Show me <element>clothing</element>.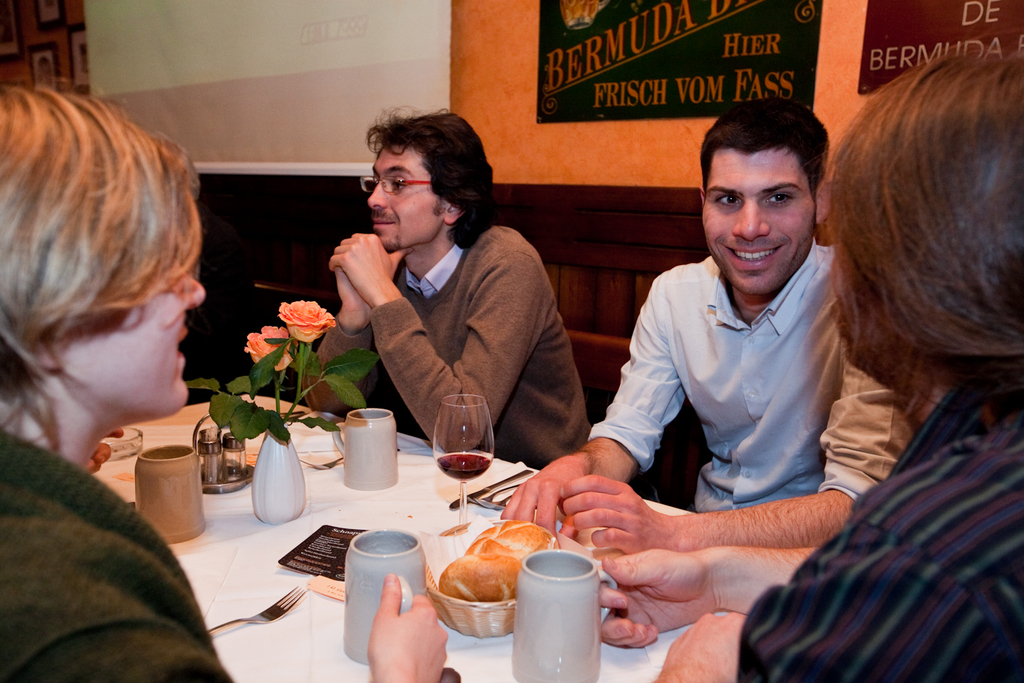
<element>clothing</element> is here: bbox=(579, 182, 883, 541).
